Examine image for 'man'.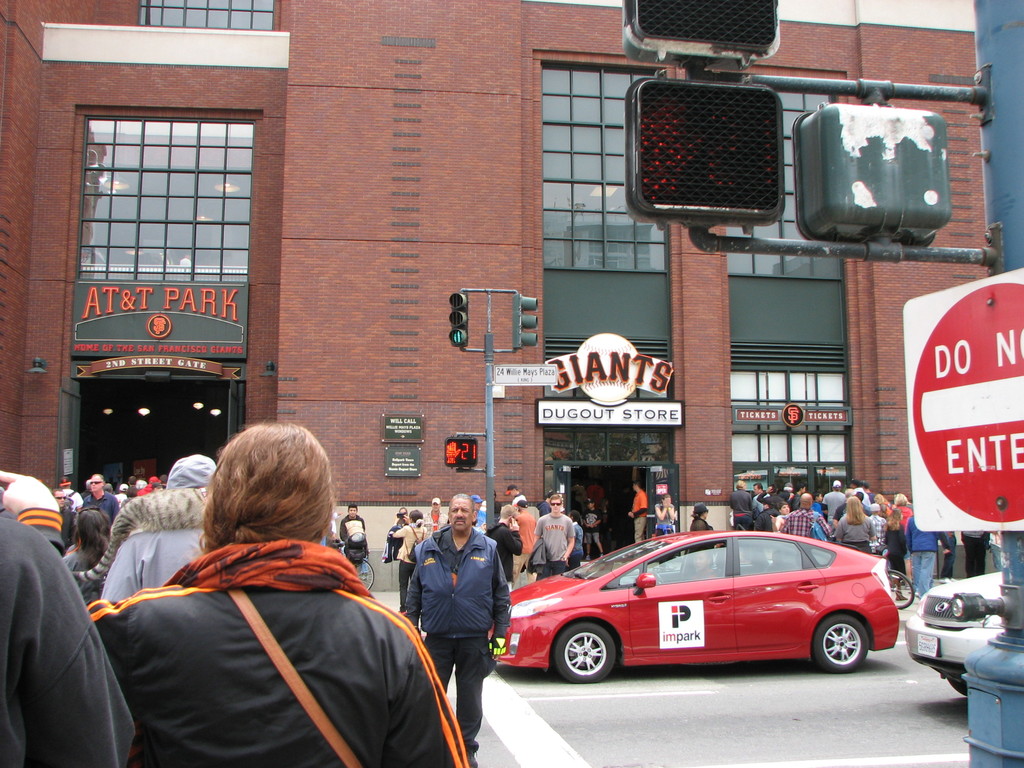
Examination result: [left=515, top=495, right=536, bottom=580].
